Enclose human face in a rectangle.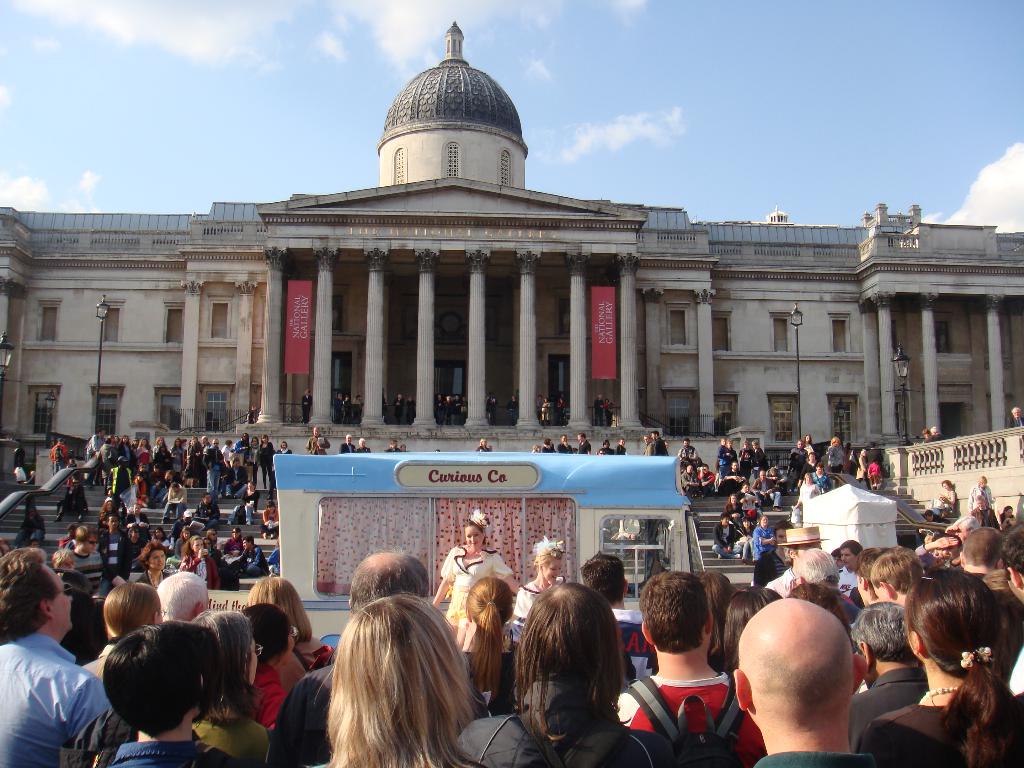
bbox=[353, 395, 361, 397].
